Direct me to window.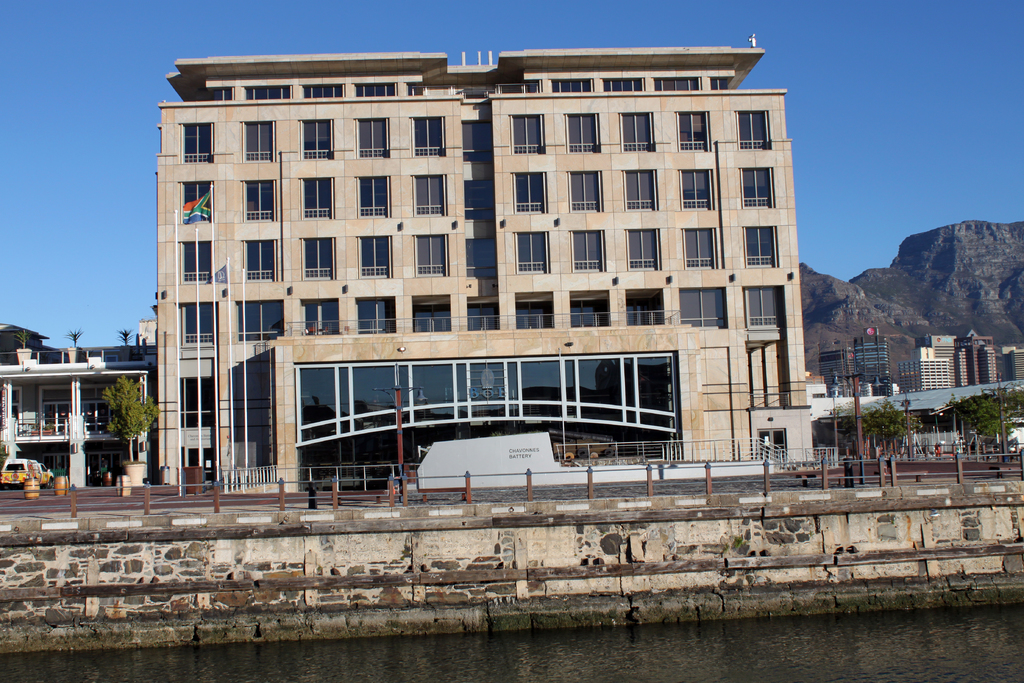
Direction: x1=512 y1=114 x2=548 y2=155.
